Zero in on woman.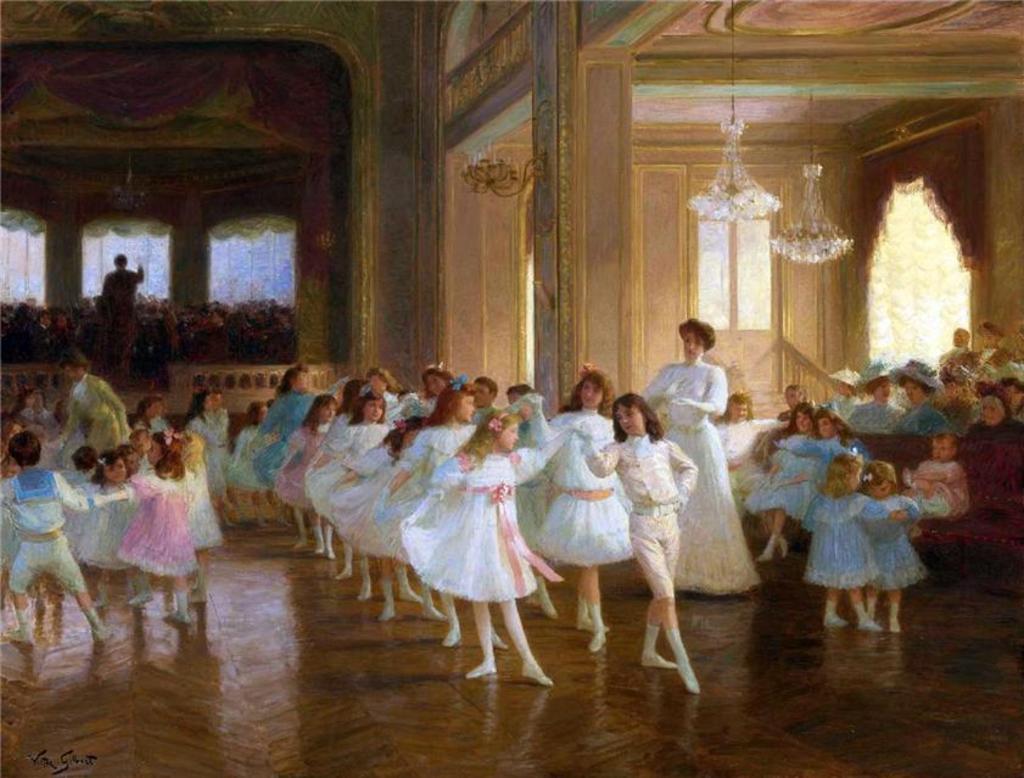
Zeroed in: 964 391 1023 438.
